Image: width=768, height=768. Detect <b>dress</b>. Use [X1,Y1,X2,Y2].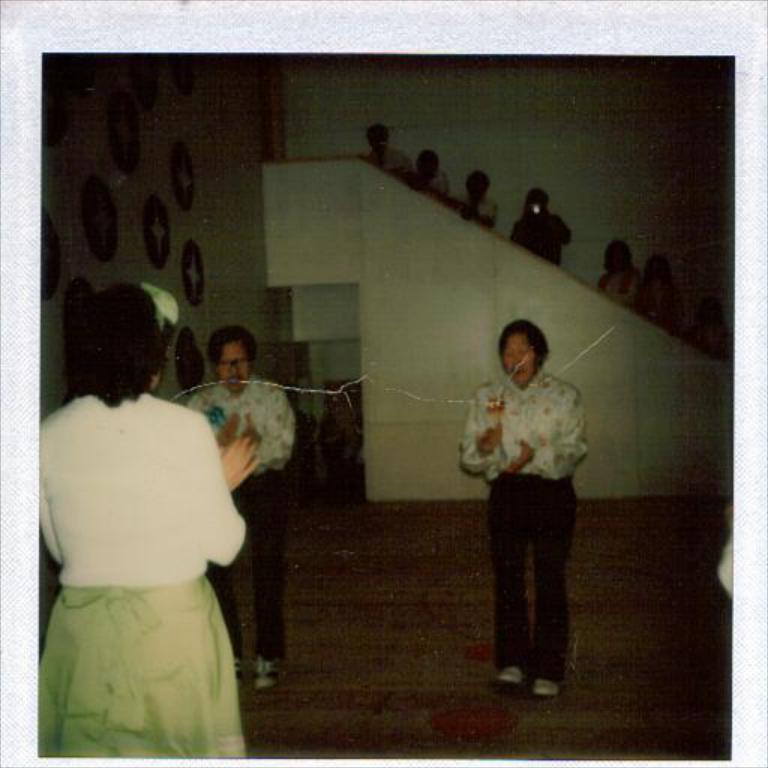
[33,404,265,748].
